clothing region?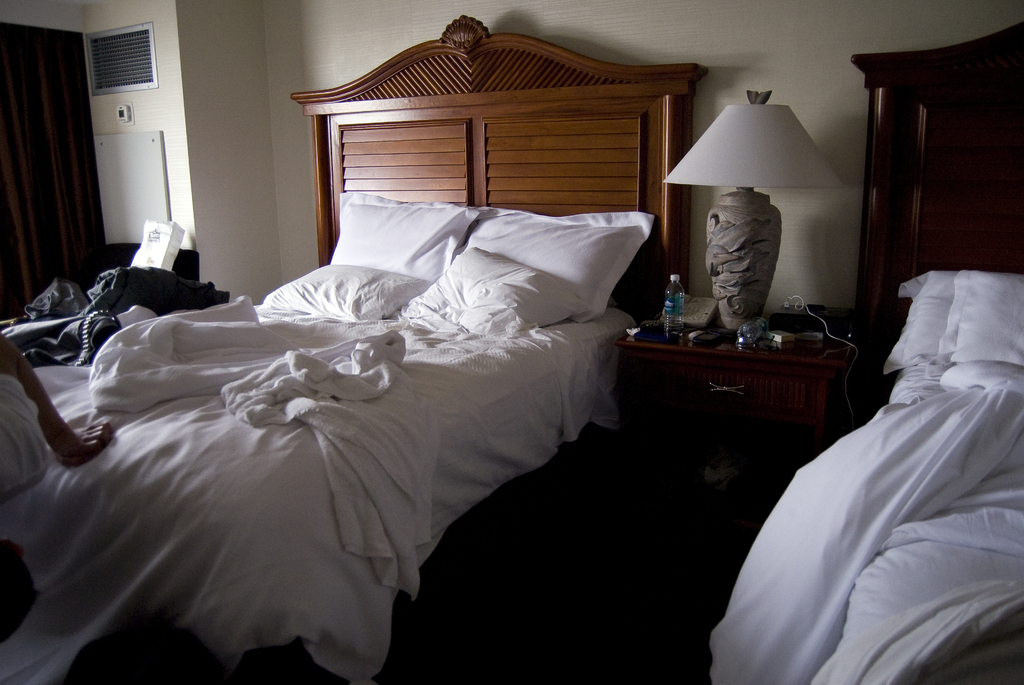
[left=0, top=377, right=43, bottom=500]
